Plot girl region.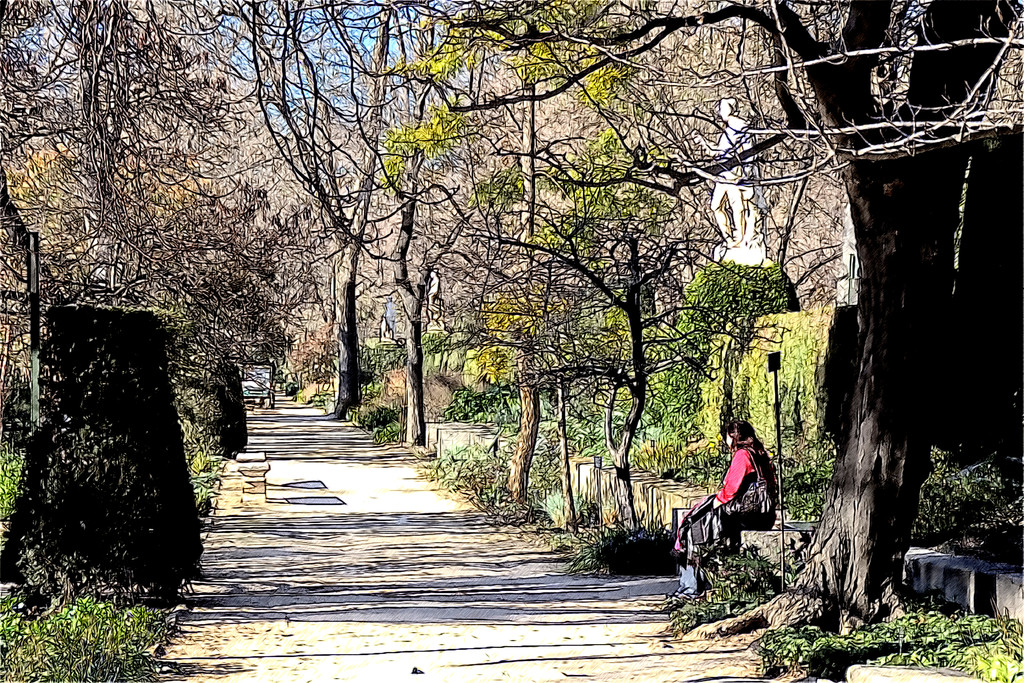
Plotted at 661 420 779 614.
